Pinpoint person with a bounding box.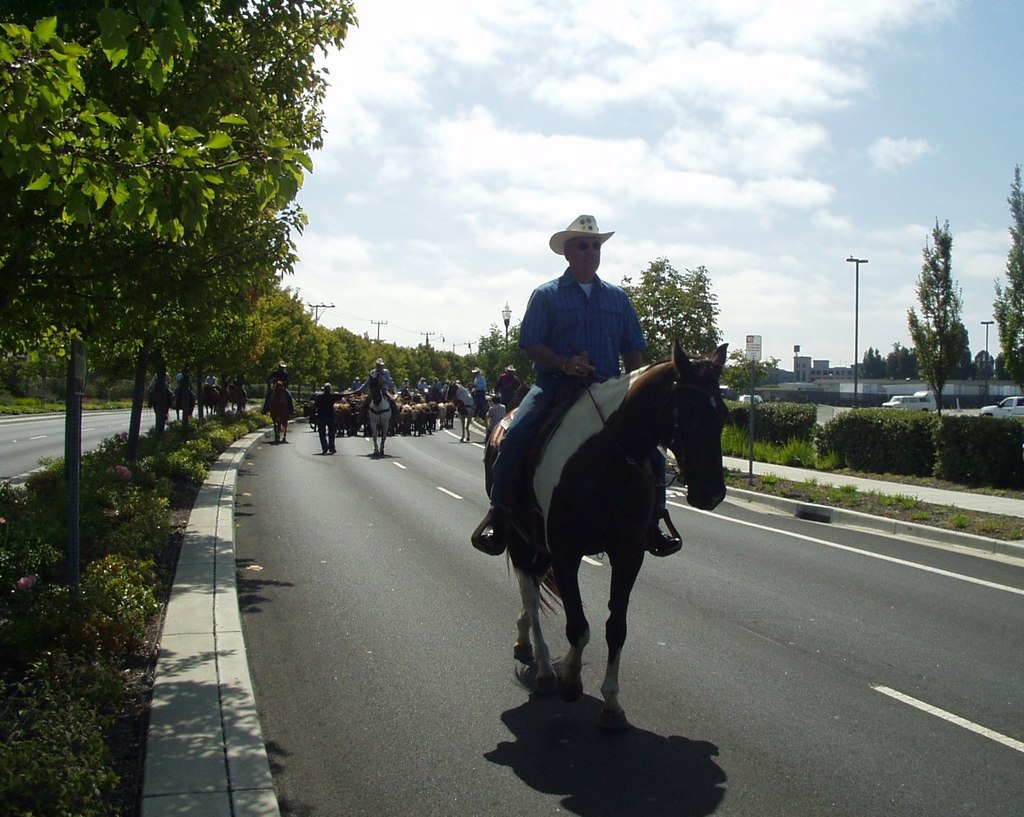
(left=520, top=230, right=680, bottom=548).
